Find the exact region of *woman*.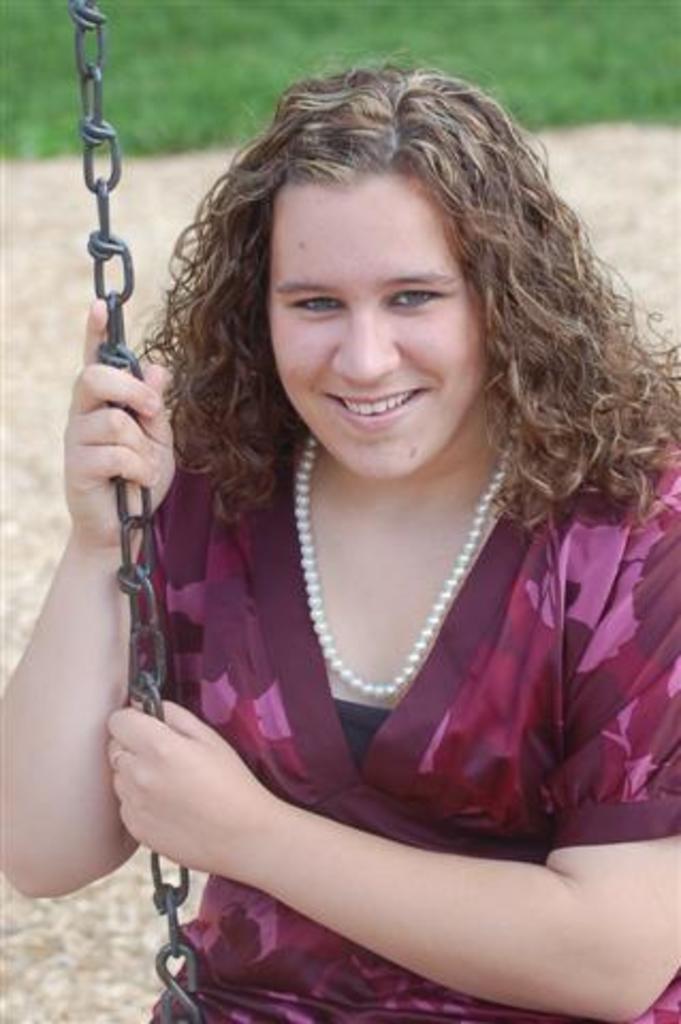
Exact region: 56 38 677 1005.
